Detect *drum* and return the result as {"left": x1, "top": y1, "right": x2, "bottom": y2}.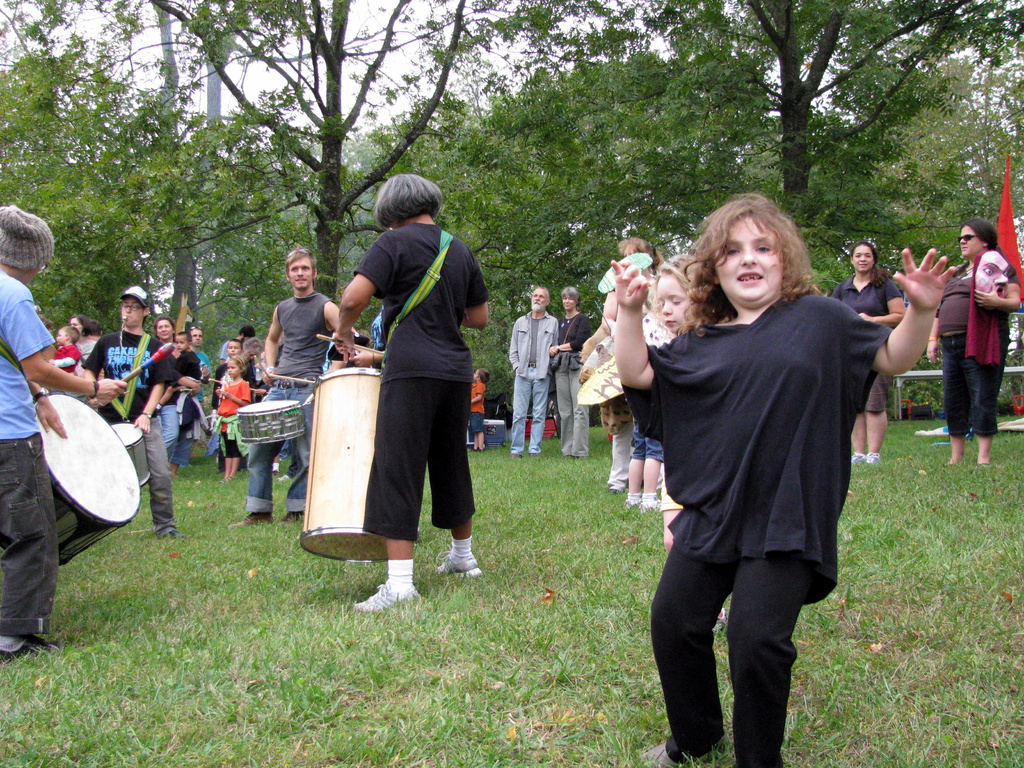
{"left": 34, "top": 392, "right": 142, "bottom": 566}.
